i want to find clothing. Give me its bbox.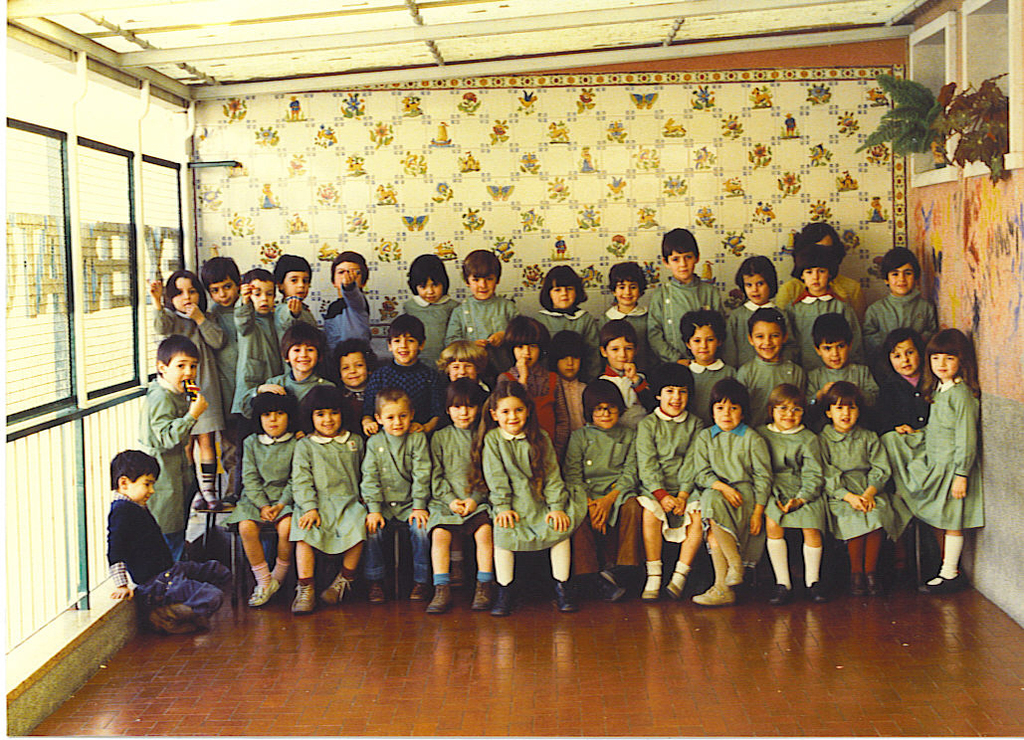
92:478:180:615.
